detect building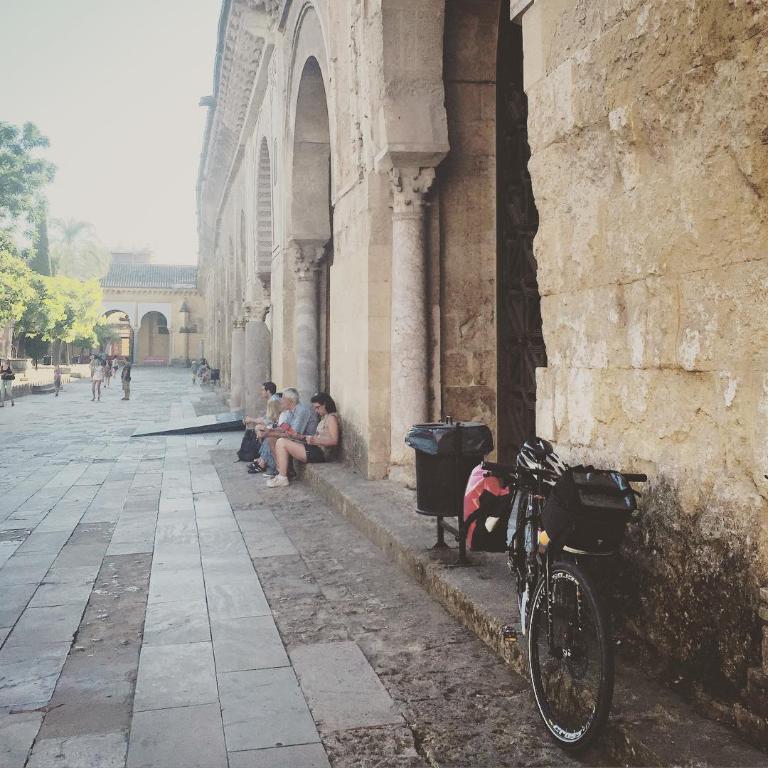
<box>94,0,767,745</box>
